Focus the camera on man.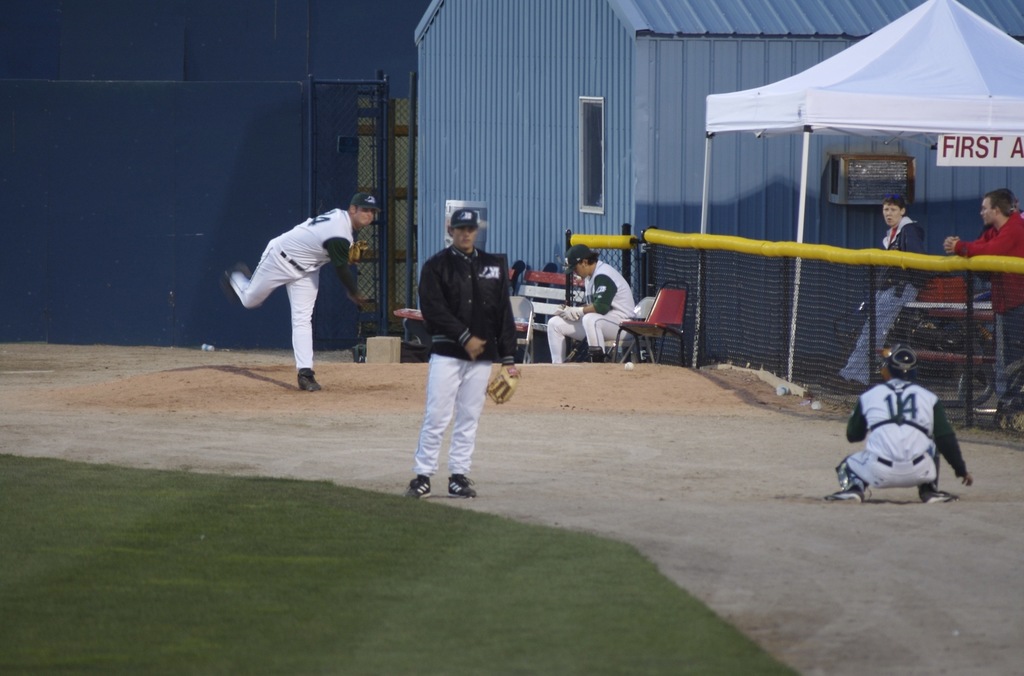
Focus region: Rect(829, 353, 971, 508).
